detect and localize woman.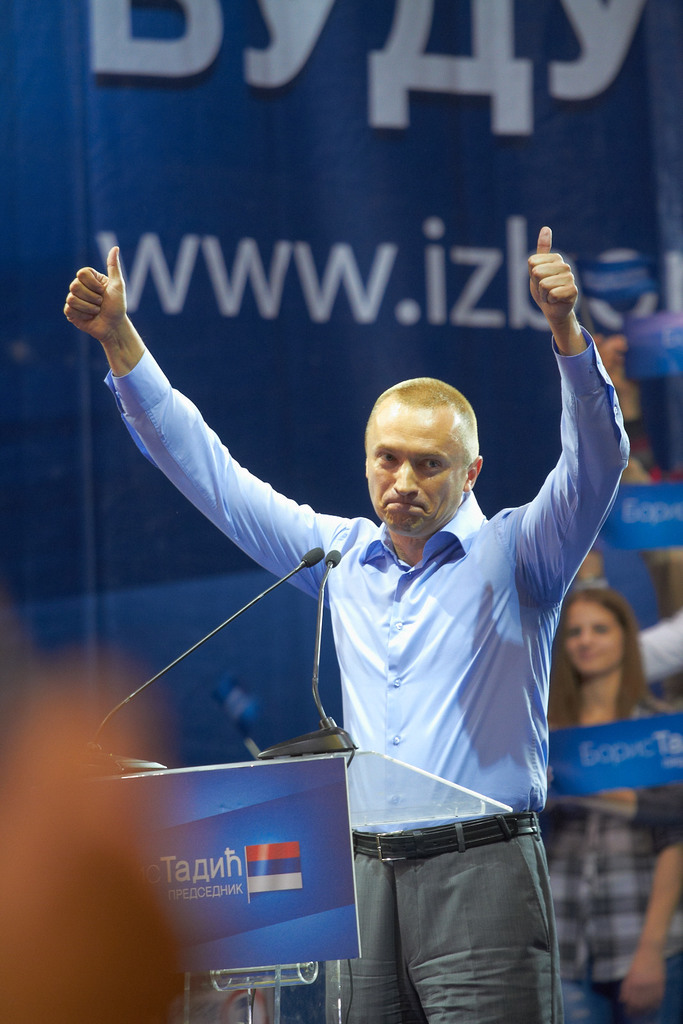
Localized at [x1=528, y1=588, x2=682, y2=1023].
